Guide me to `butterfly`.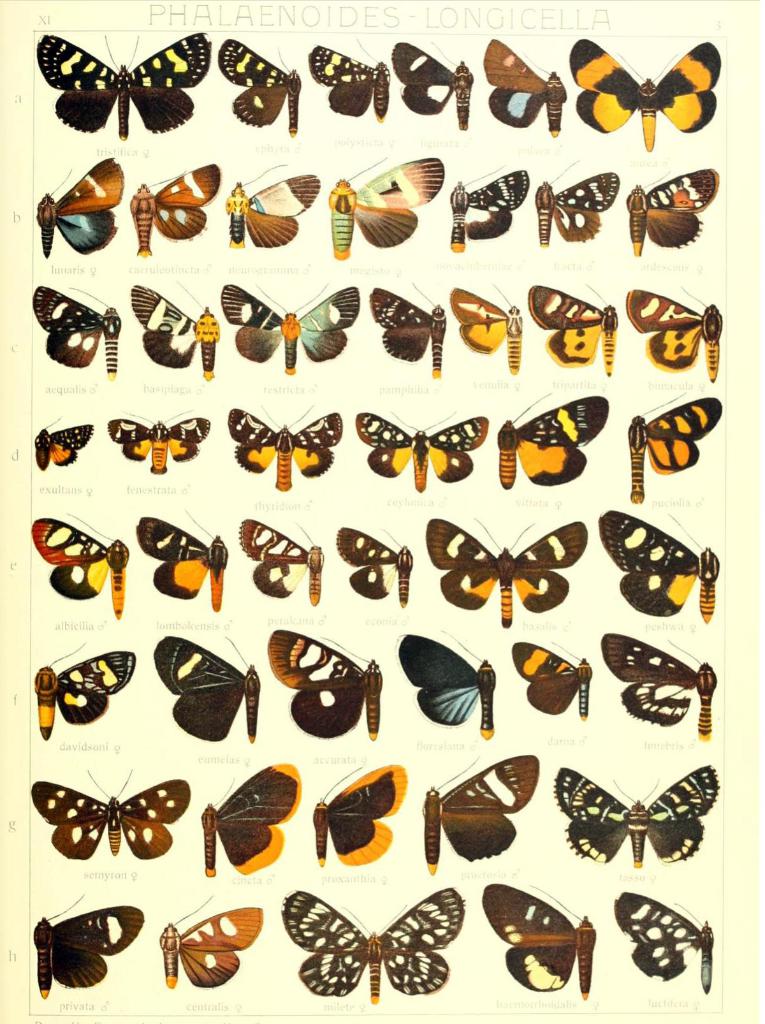
Guidance: bbox(226, 409, 338, 491).
